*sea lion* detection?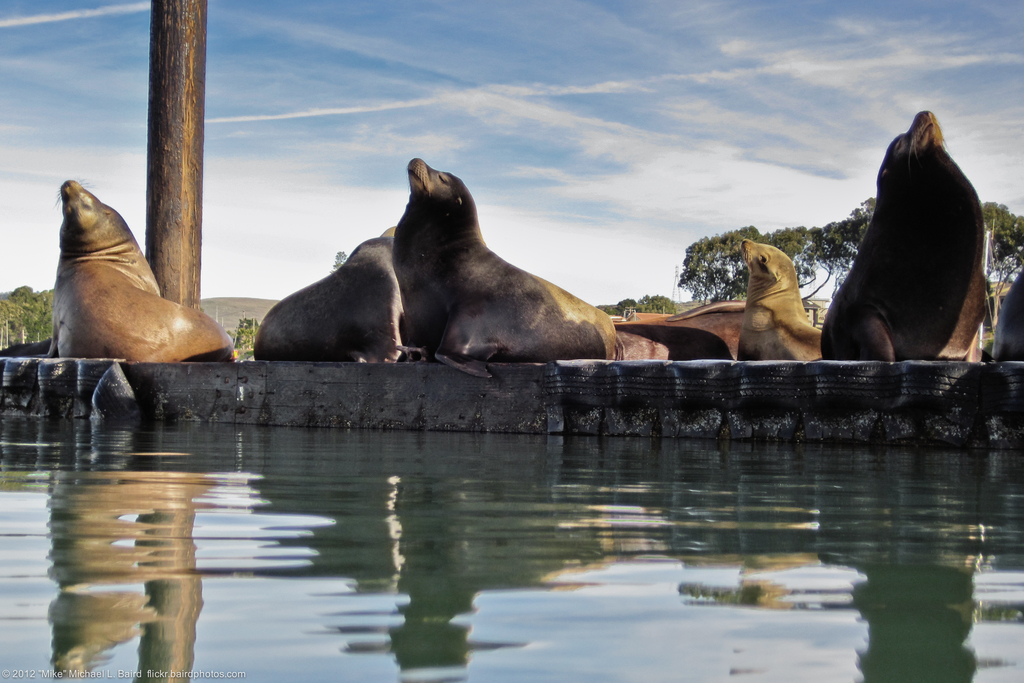
(x1=982, y1=260, x2=1023, y2=361)
